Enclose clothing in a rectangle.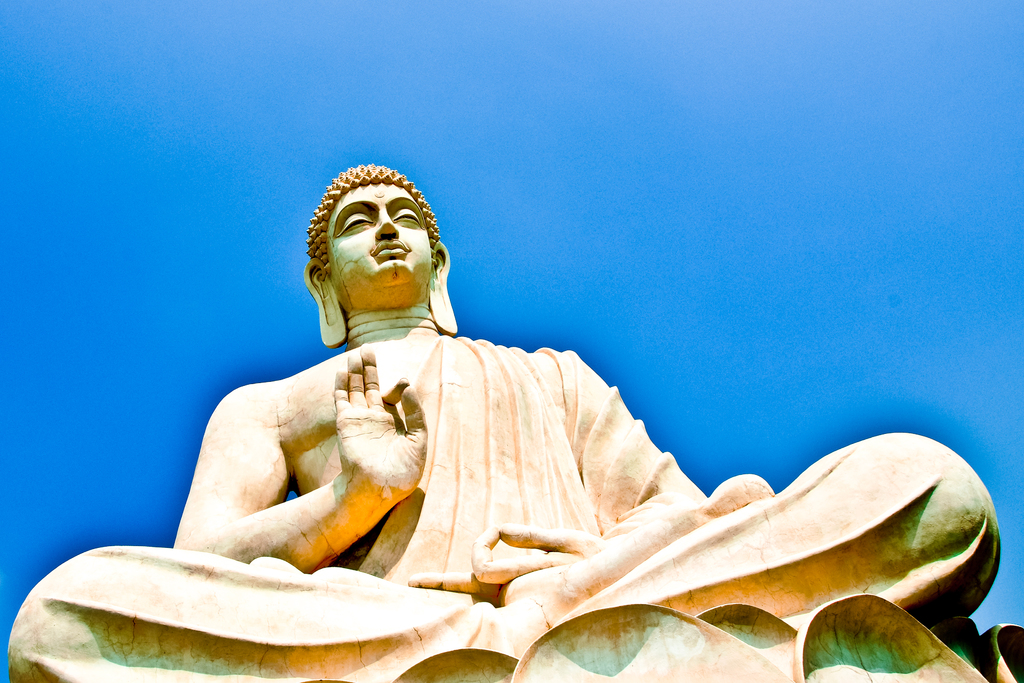
bbox(202, 282, 757, 646).
